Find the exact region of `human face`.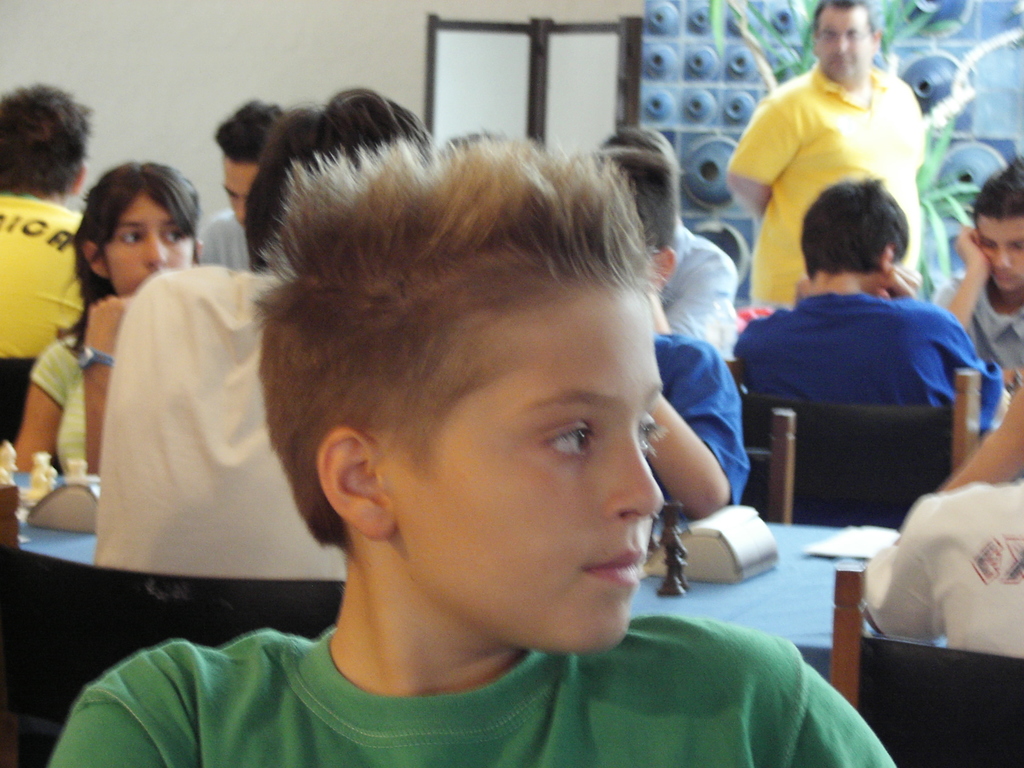
Exact region: select_region(983, 217, 1023, 292).
